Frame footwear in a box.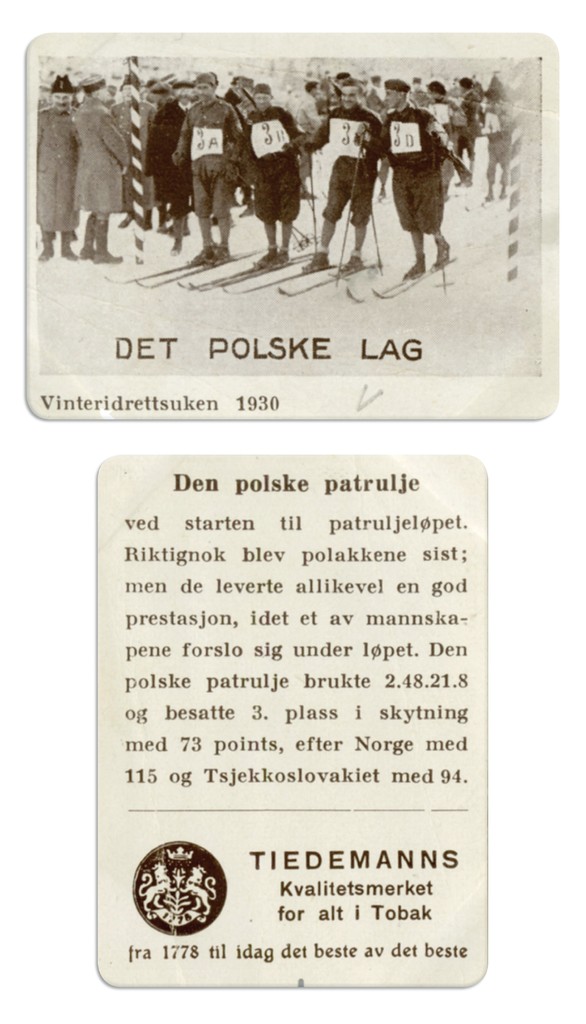
301, 252, 327, 269.
